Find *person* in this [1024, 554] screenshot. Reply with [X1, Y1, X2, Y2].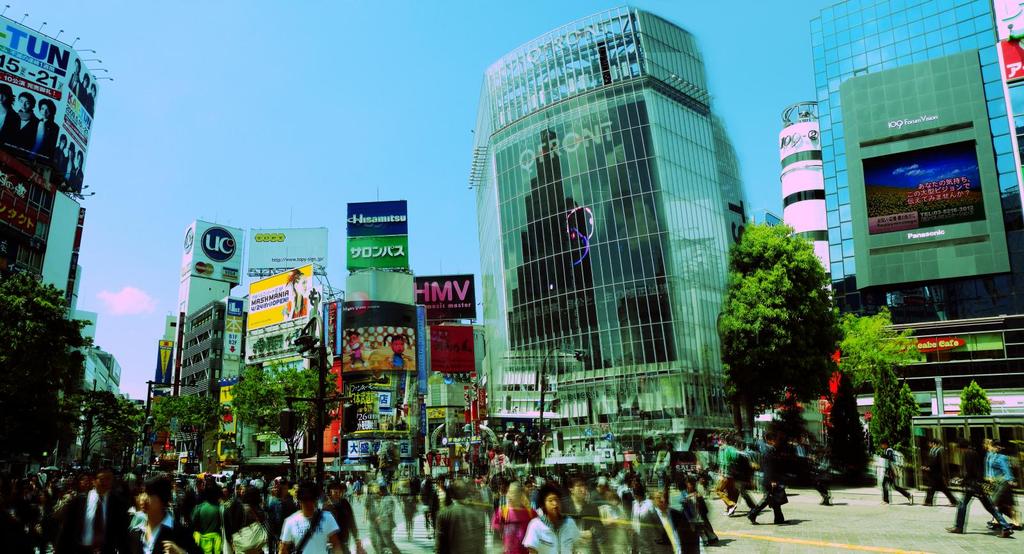
[280, 269, 308, 319].
